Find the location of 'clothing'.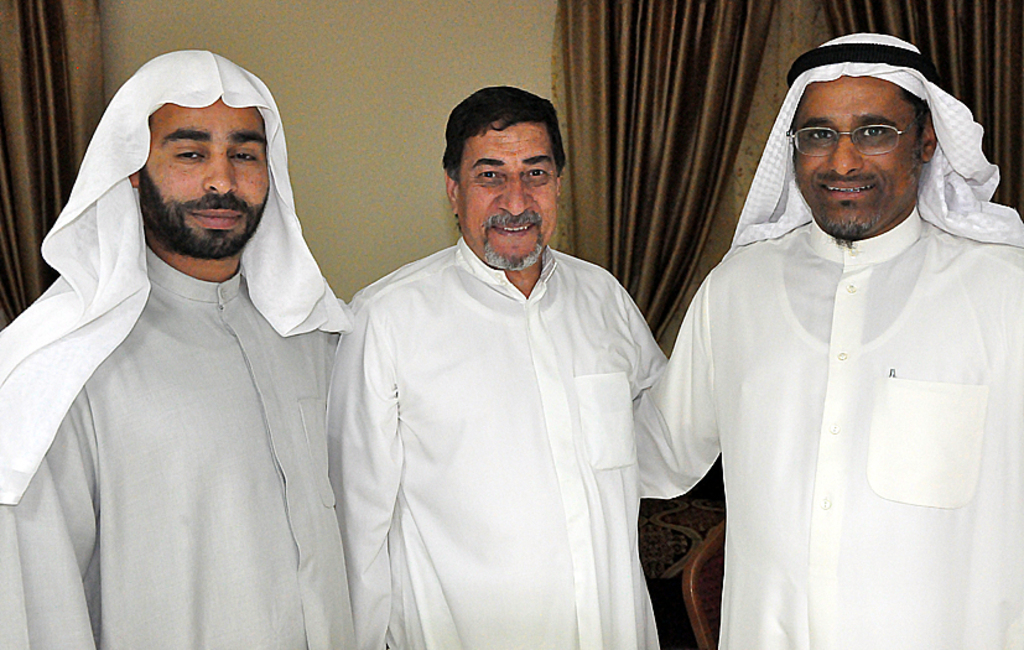
Location: <bbox>0, 239, 350, 649</bbox>.
